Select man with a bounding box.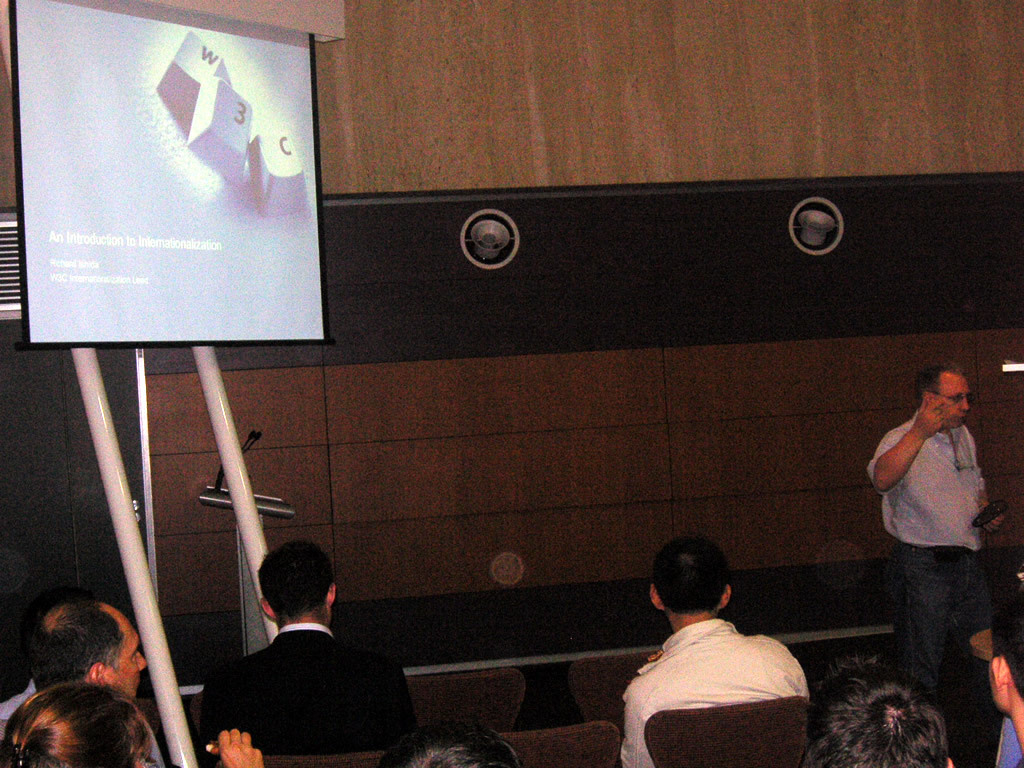
box(0, 601, 272, 767).
